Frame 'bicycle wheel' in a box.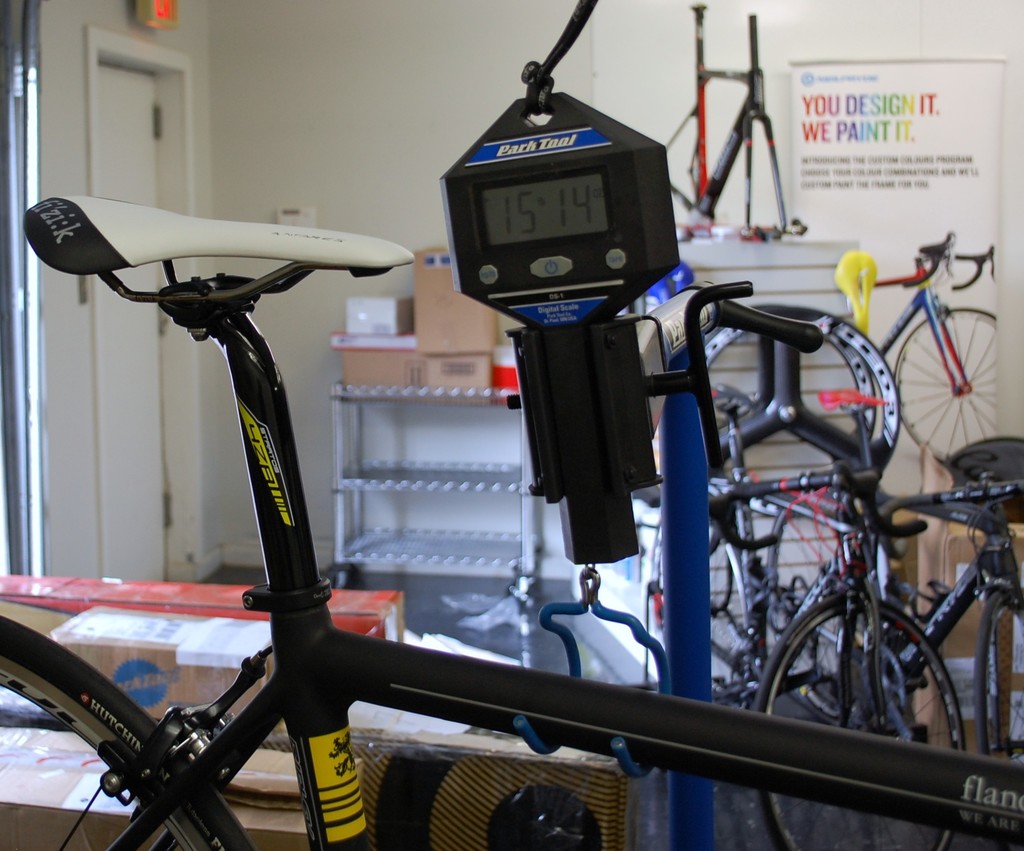
[0,618,253,850].
